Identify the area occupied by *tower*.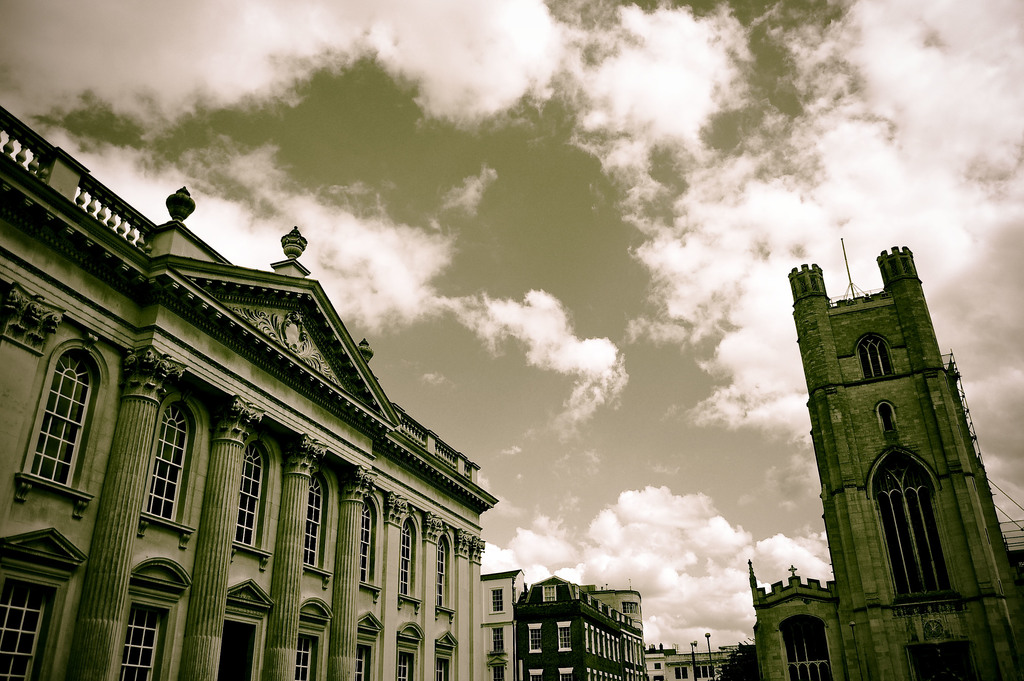
Area: l=748, t=561, r=768, b=606.
